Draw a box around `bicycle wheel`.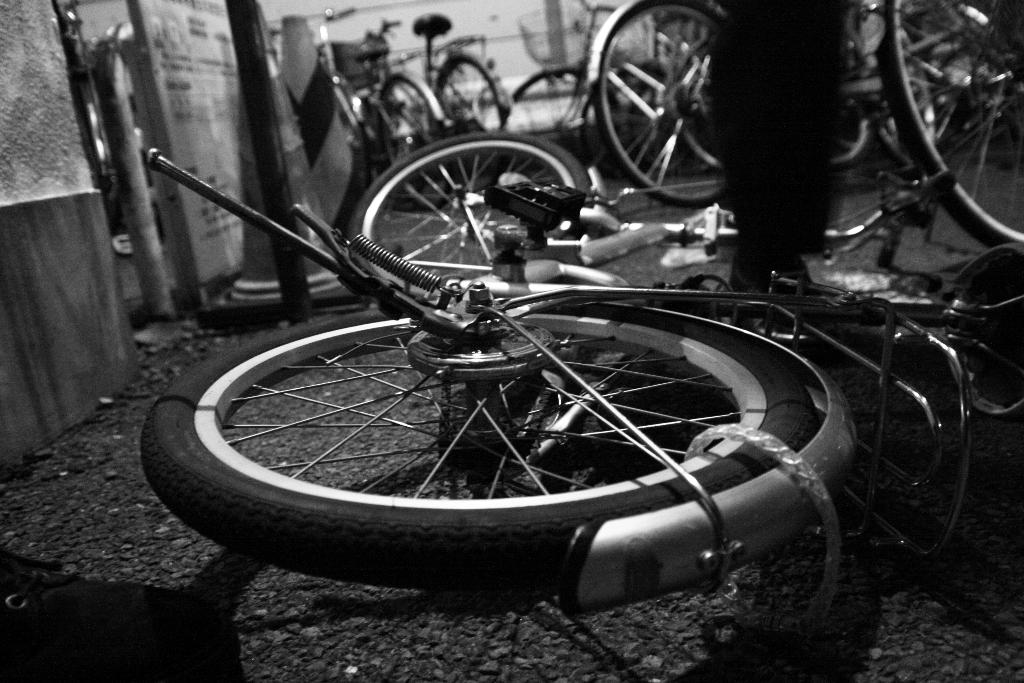
[left=137, top=304, right=820, bottom=589].
